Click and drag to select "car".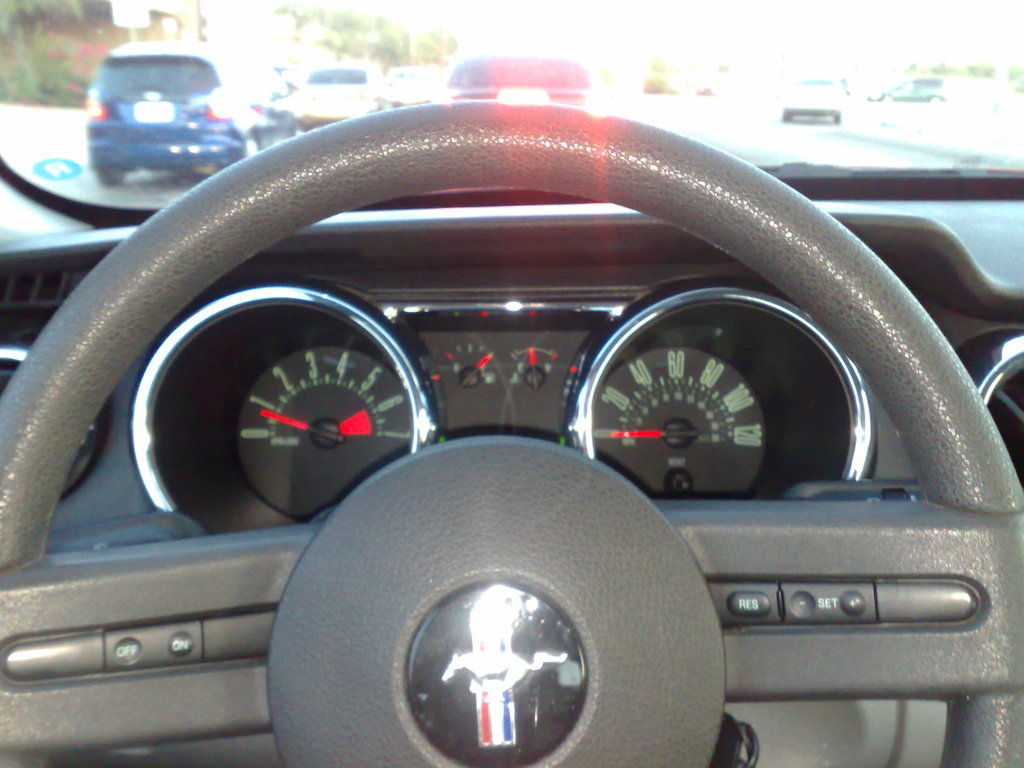
Selection: (292, 56, 385, 120).
